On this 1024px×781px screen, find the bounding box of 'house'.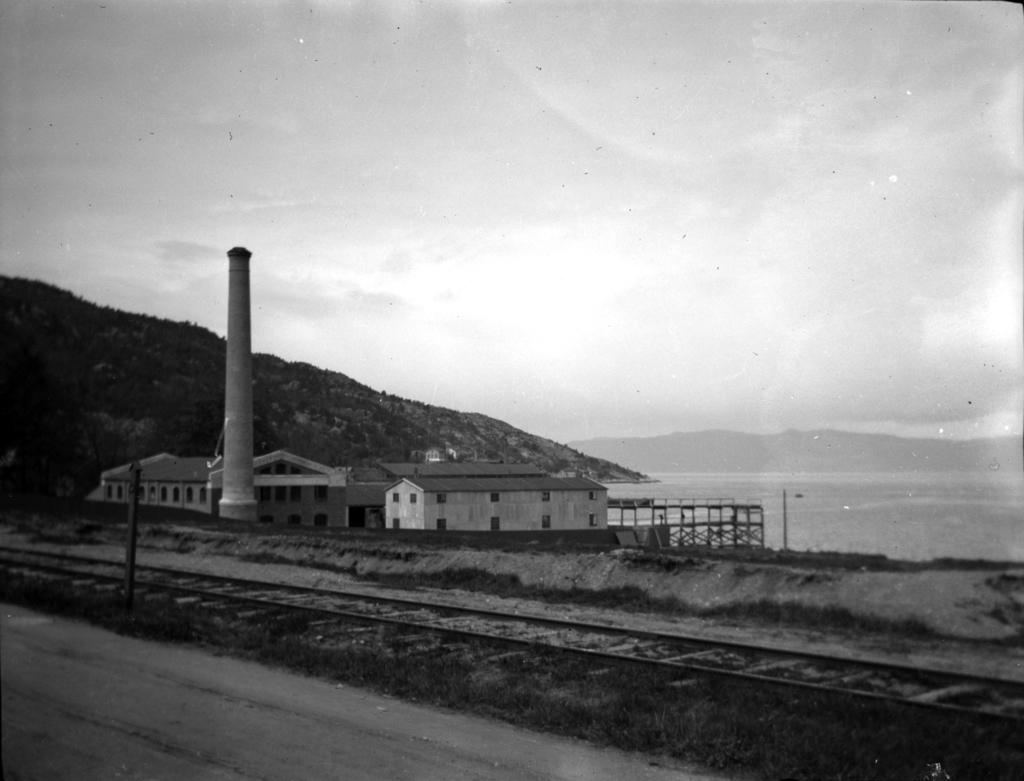
Bounding box: x1=88 y1=437 x2=611 y2=530.
